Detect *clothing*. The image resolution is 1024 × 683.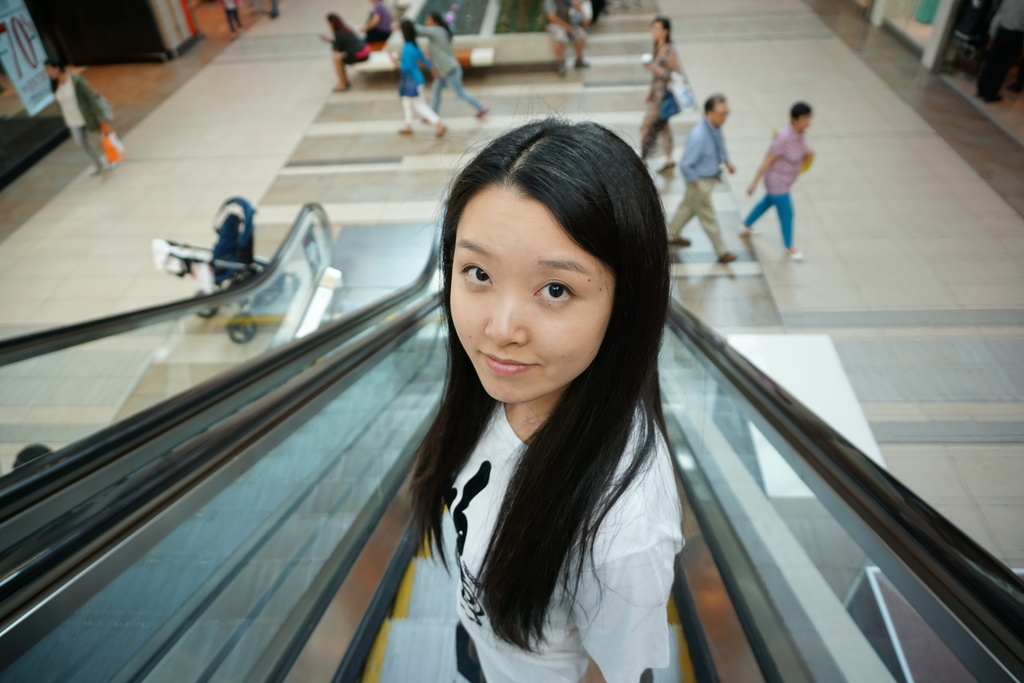
428, 406, 689, 682.
